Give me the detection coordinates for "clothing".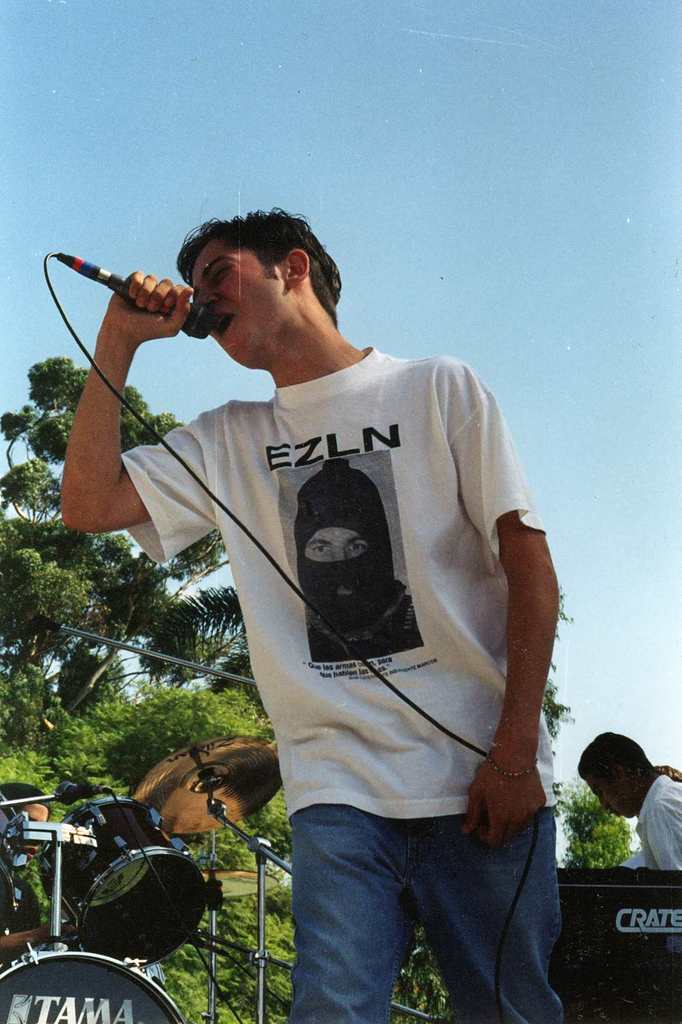
(620,767,681,892).
